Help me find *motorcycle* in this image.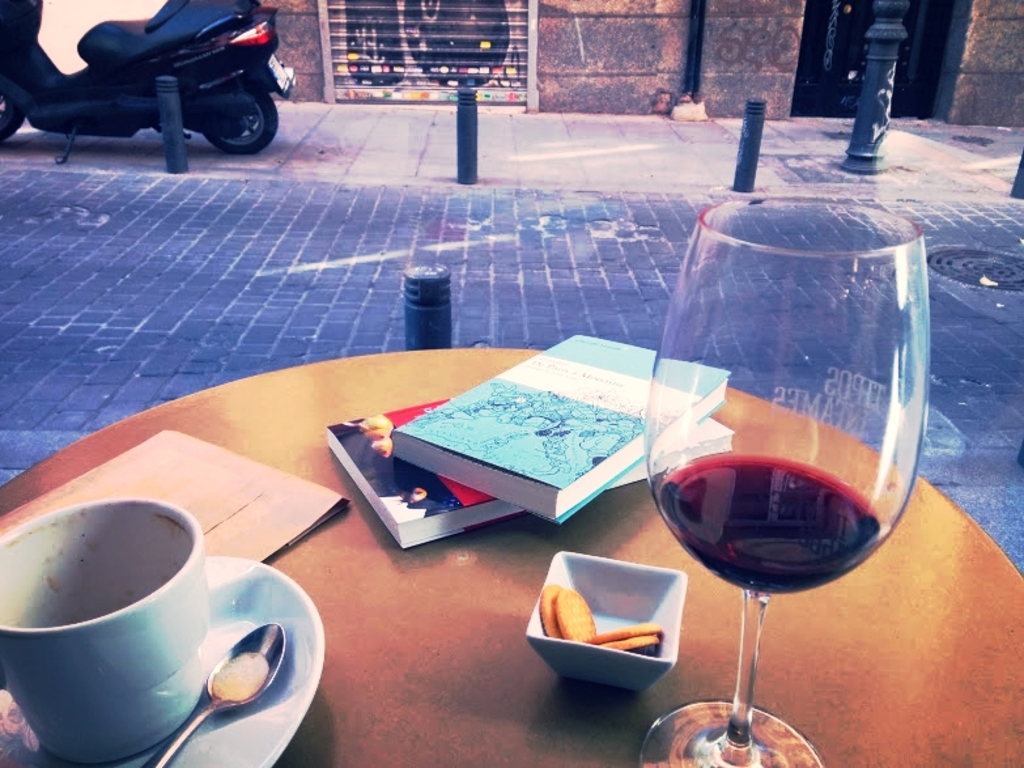
Found it: crop(0, 0, 297, 154).
